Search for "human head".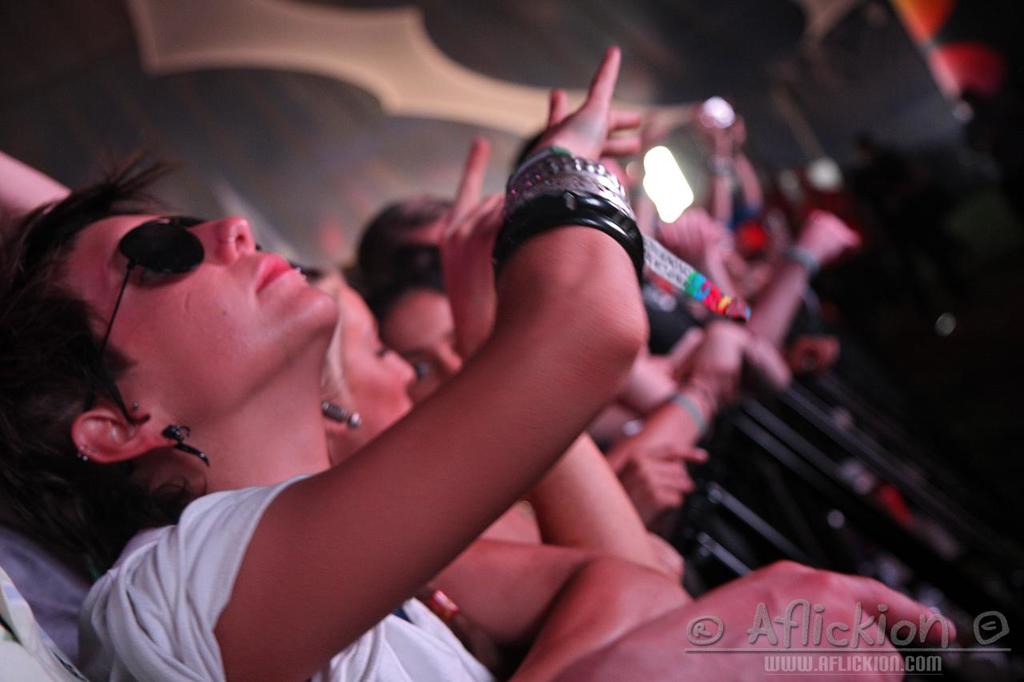
Found at [x1=364, y1=249, x2=466, y2=404].
